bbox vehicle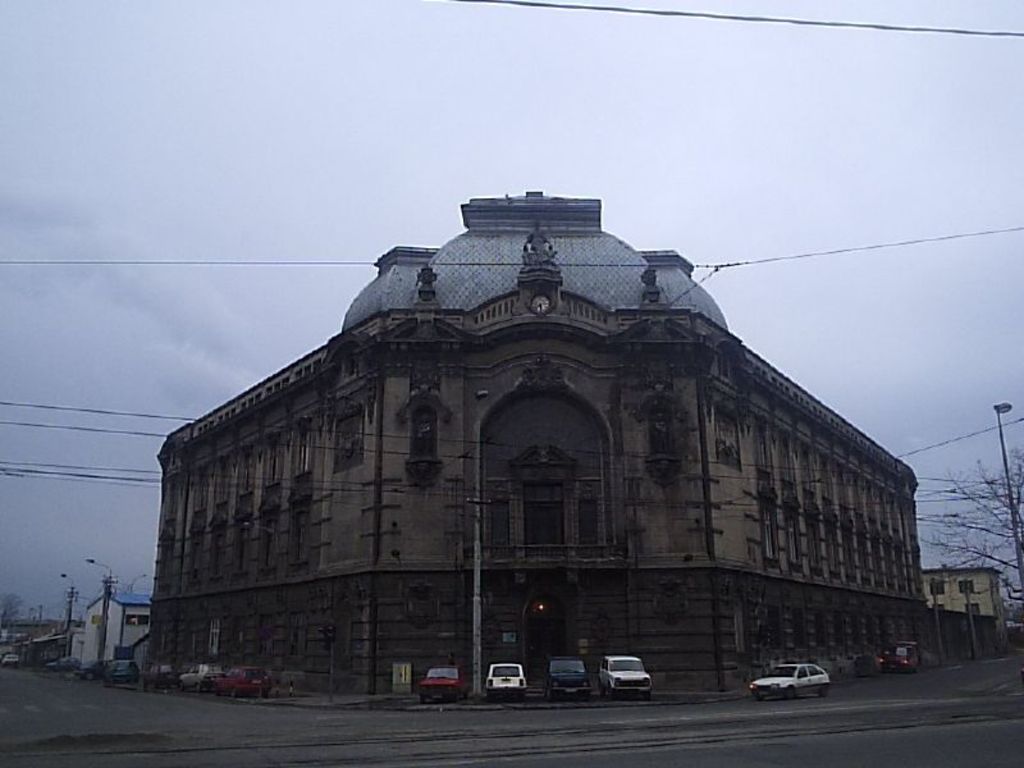
Rect(417, 668, 466, 704)
